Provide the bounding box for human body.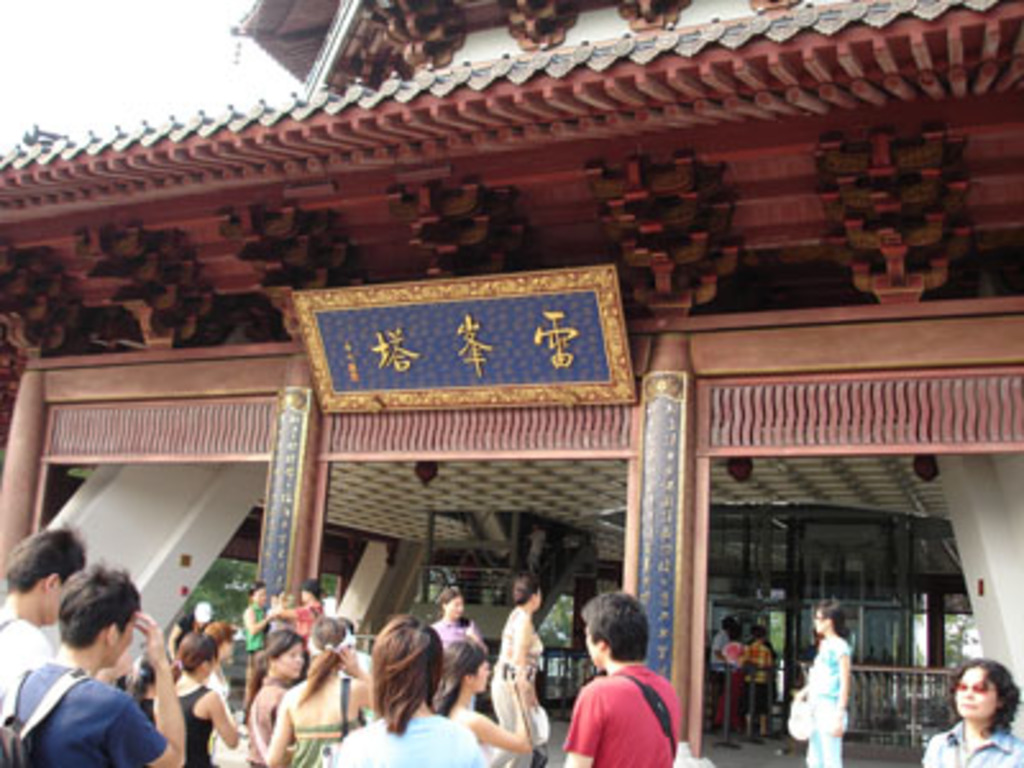
bbox=(0, 609, 49, 717).
